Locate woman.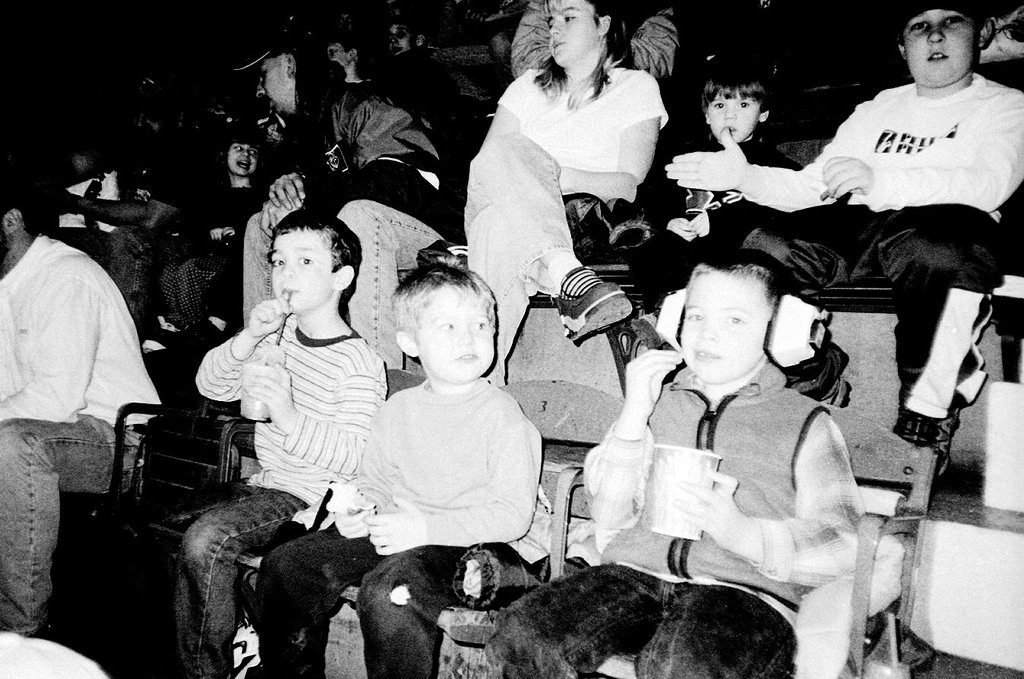
Bounding box: [462,0,663,381].
